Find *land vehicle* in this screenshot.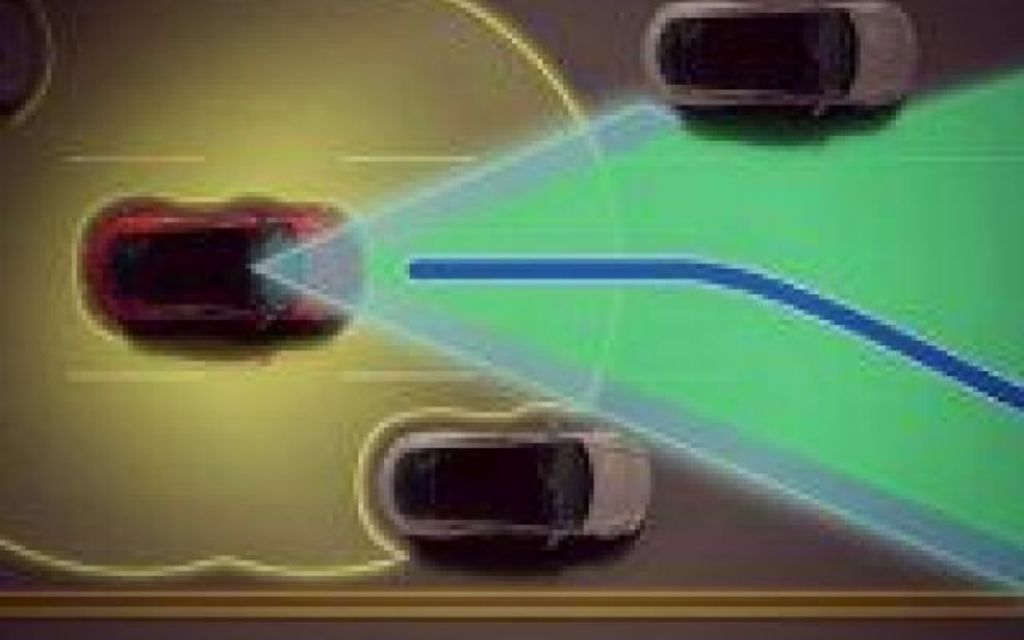
The bounding box for *land vehicle* is locate(74, 189, 370, 347).
